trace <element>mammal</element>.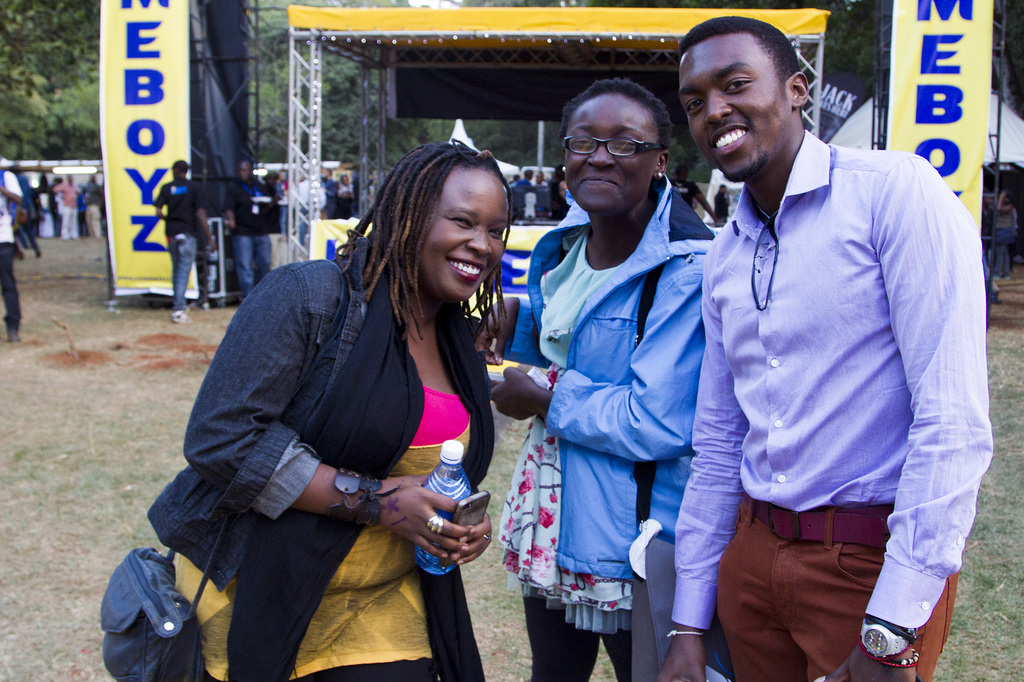
Traced to select_region(156, 163, 215, 317).
